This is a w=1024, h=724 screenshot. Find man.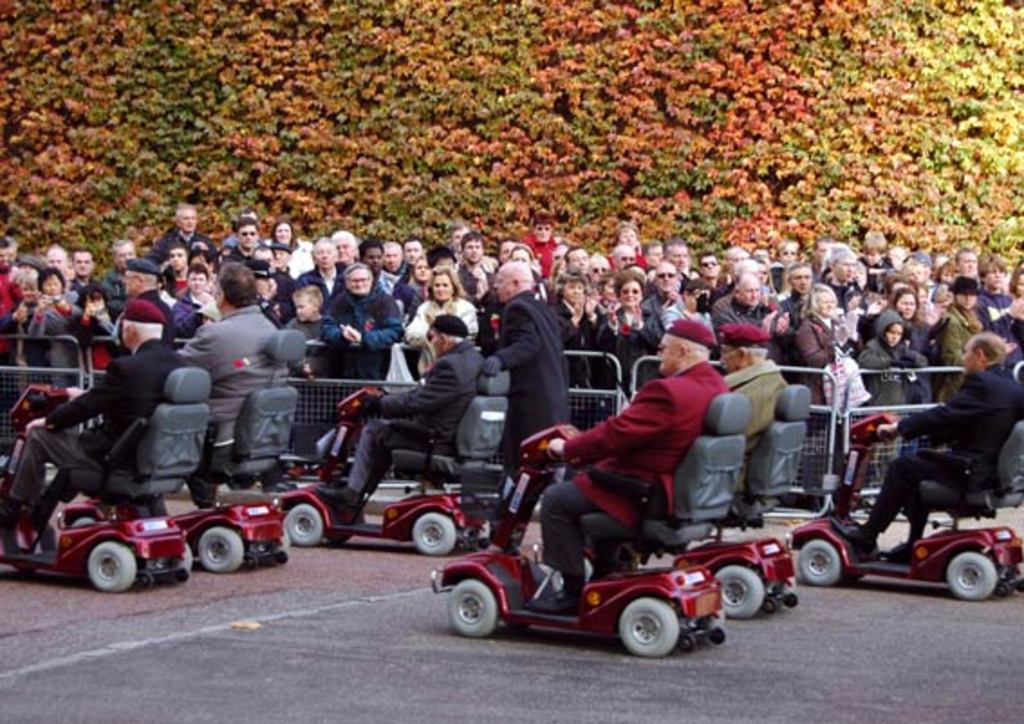
Bounding box: (327,229,358,267).
